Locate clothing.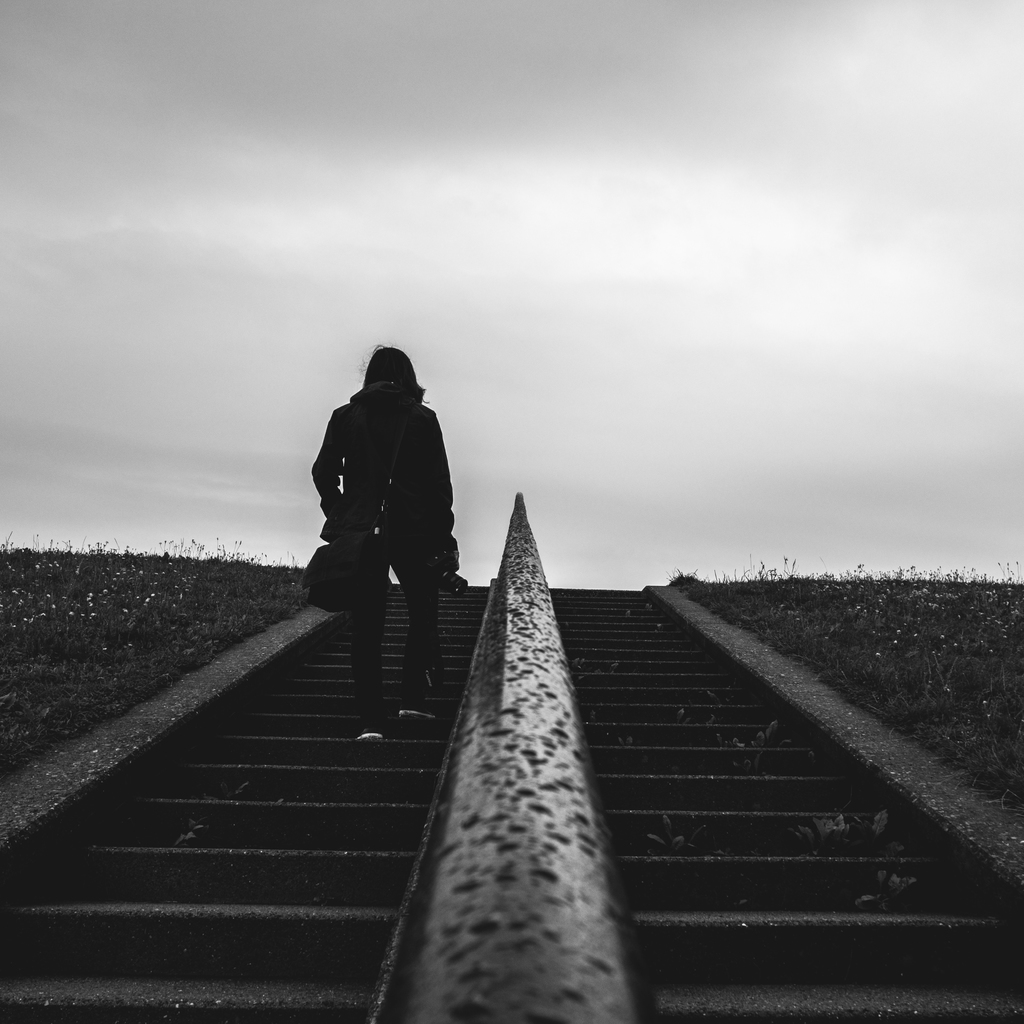
Bounding box: bbox=(309, 373, 462, 735).
